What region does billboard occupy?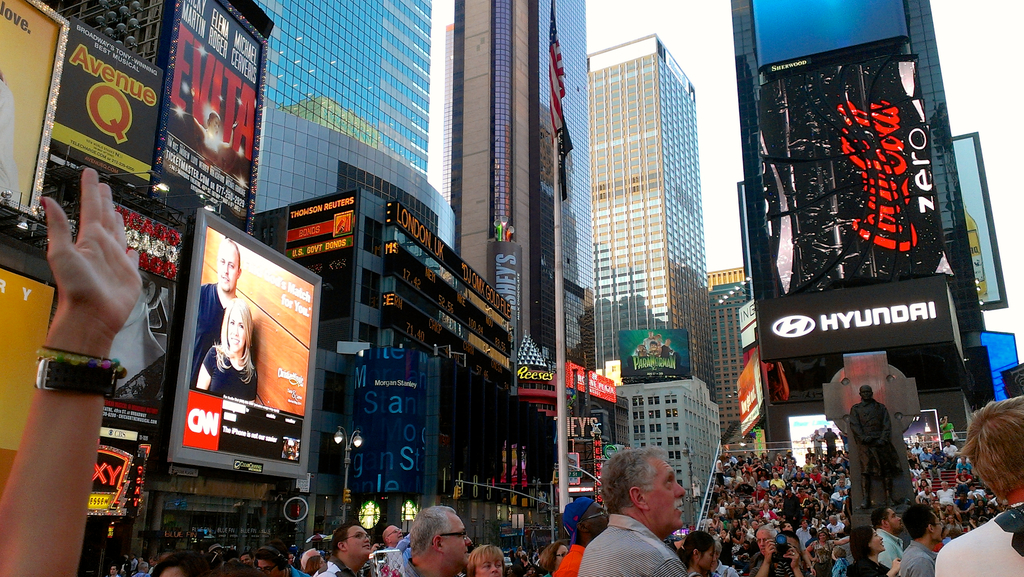
(left=751, top=54, right=948, bottom=289).
